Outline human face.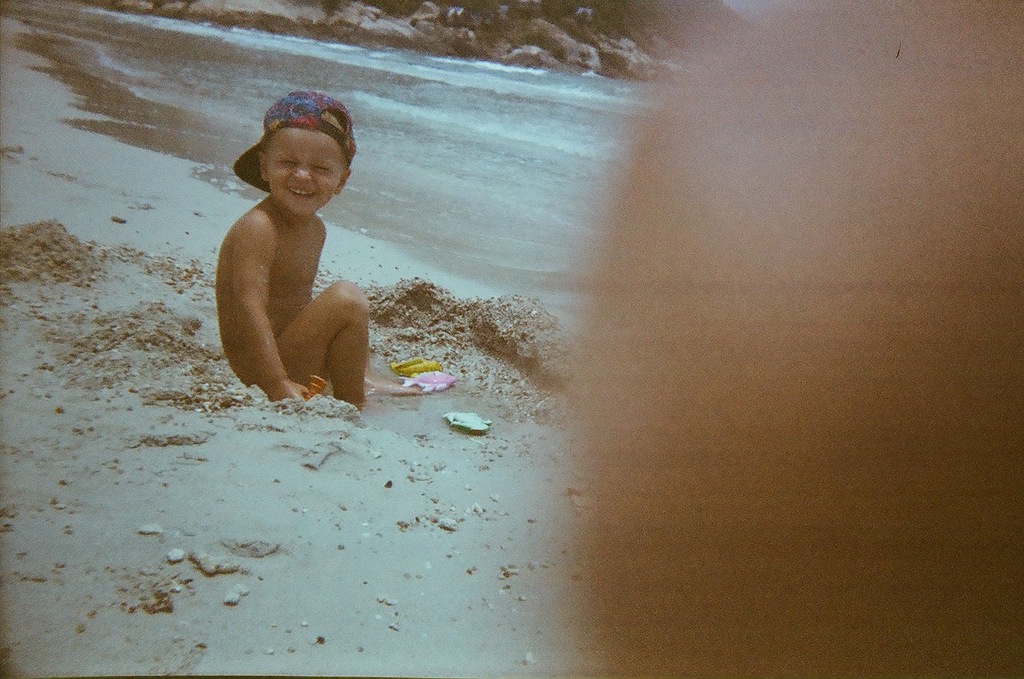
Outline: [x1=264, y1=129, x2=349, y2=220].
